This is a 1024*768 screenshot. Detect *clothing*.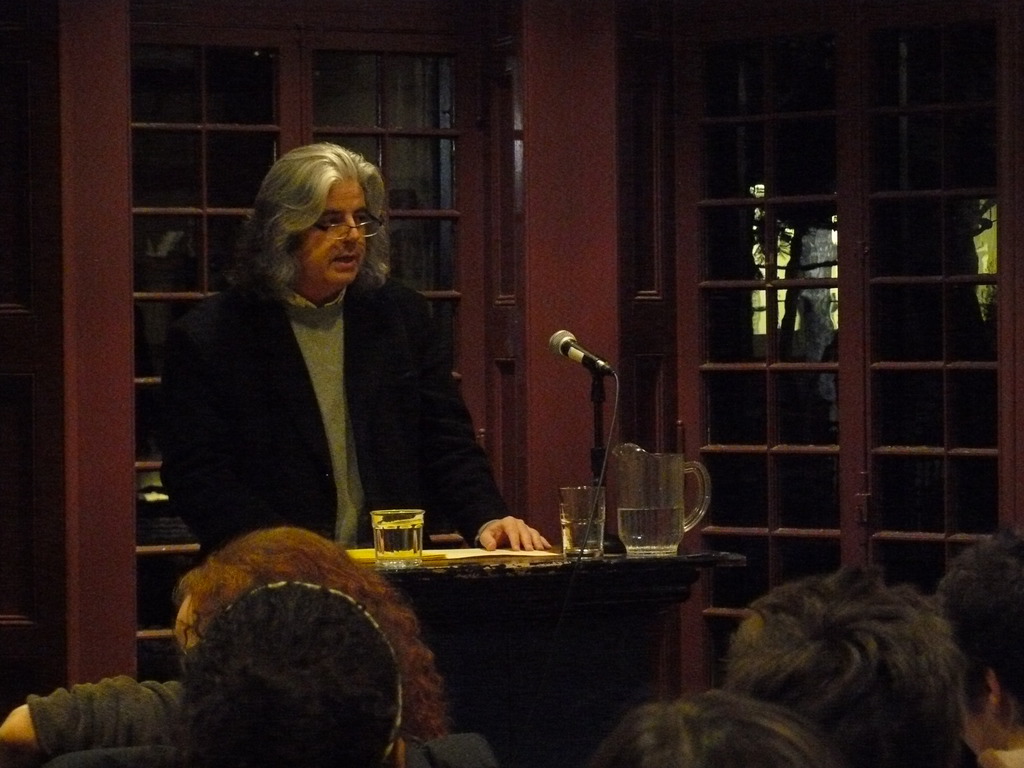
box(163, 264, 510, 569).
